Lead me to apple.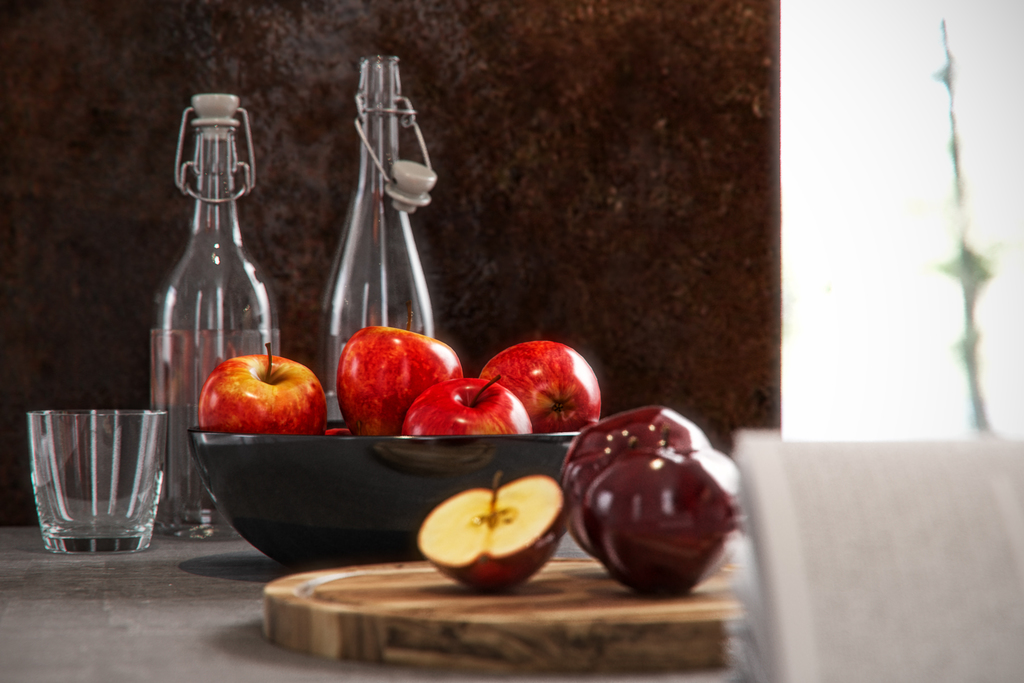
Lead to x1=404 y1=374 x2=531 y2=437.
